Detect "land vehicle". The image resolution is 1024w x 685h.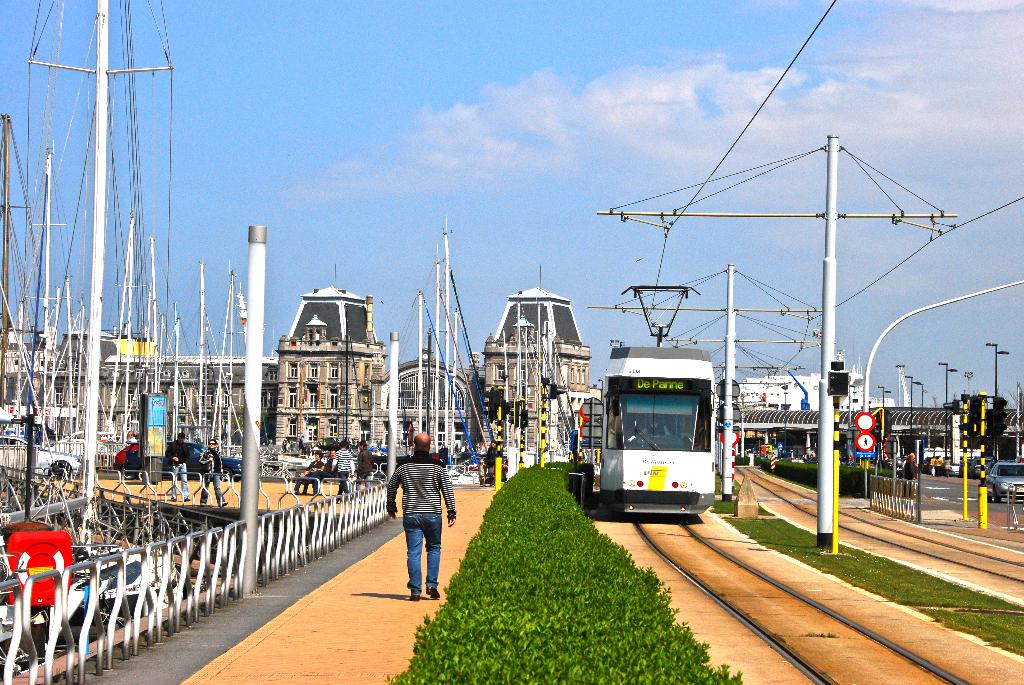
(967,456,991,480).
